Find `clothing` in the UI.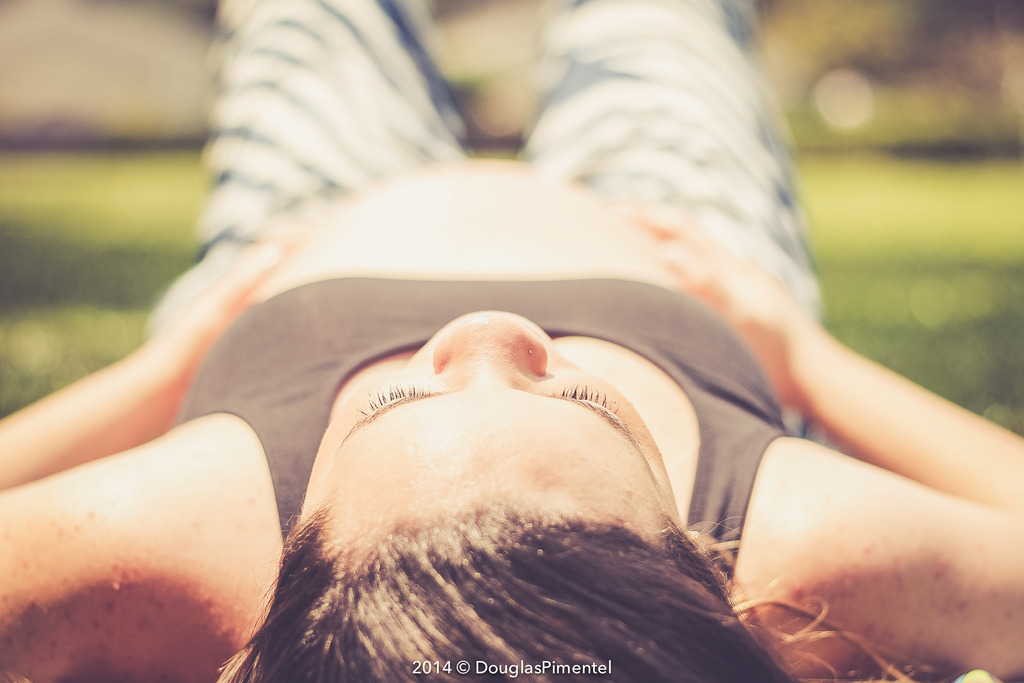
UI element at 108:74:929:660.
